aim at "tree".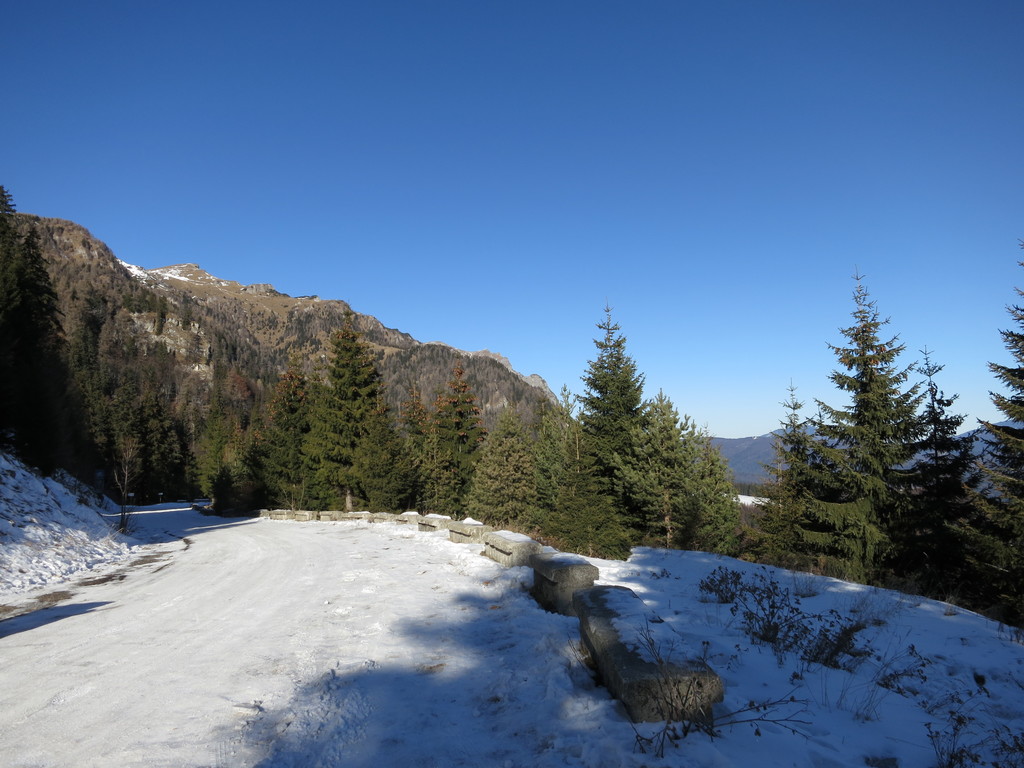
Aimed at locate(901, 344, 993, 588).
